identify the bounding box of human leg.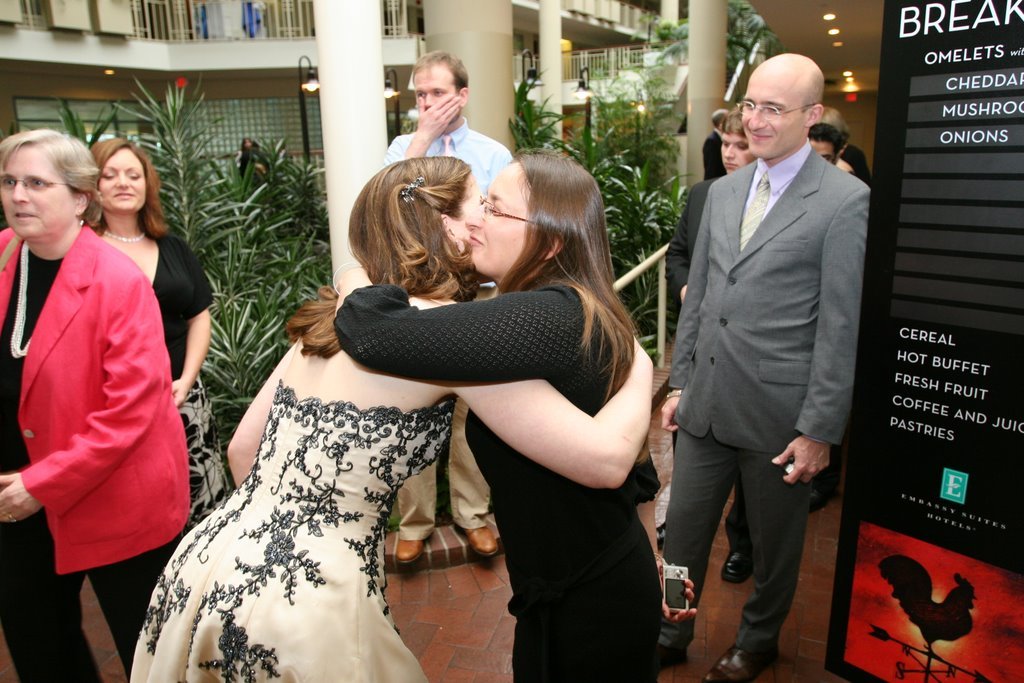
l=453, t=397, r=489, b=557.
